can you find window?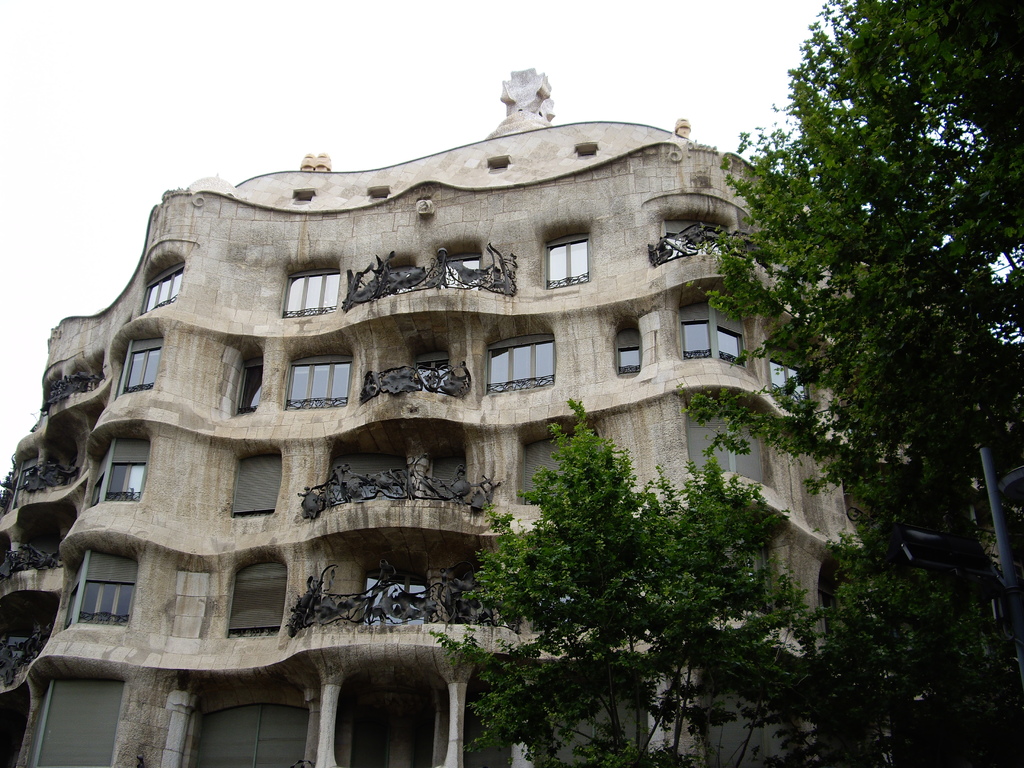
Yes, bounding box: [left=485, top=325, right=554, bottom=393].
